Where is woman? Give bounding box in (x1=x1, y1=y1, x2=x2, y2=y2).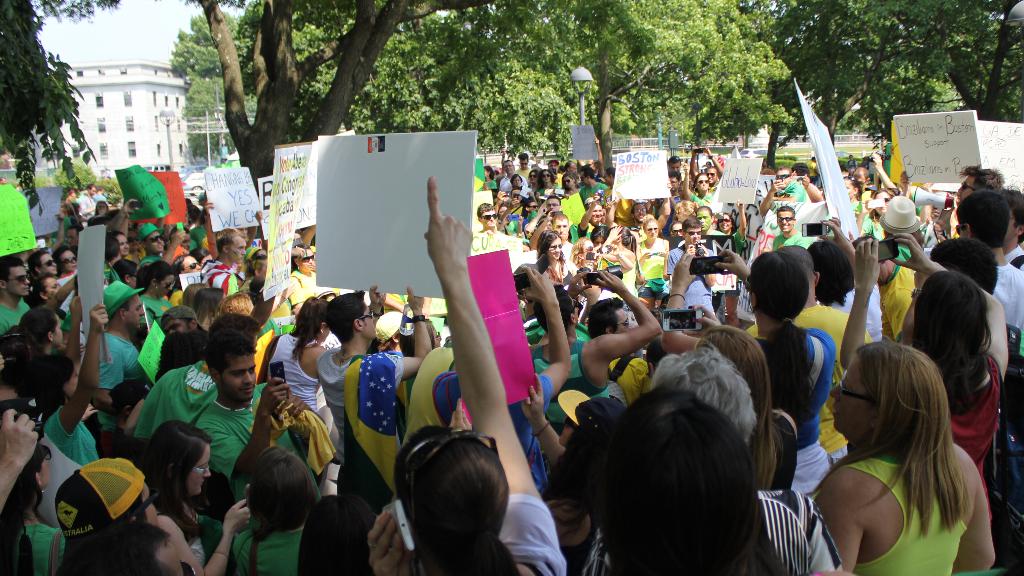
(x1=235, y1=449, x2=330, y2=575).
